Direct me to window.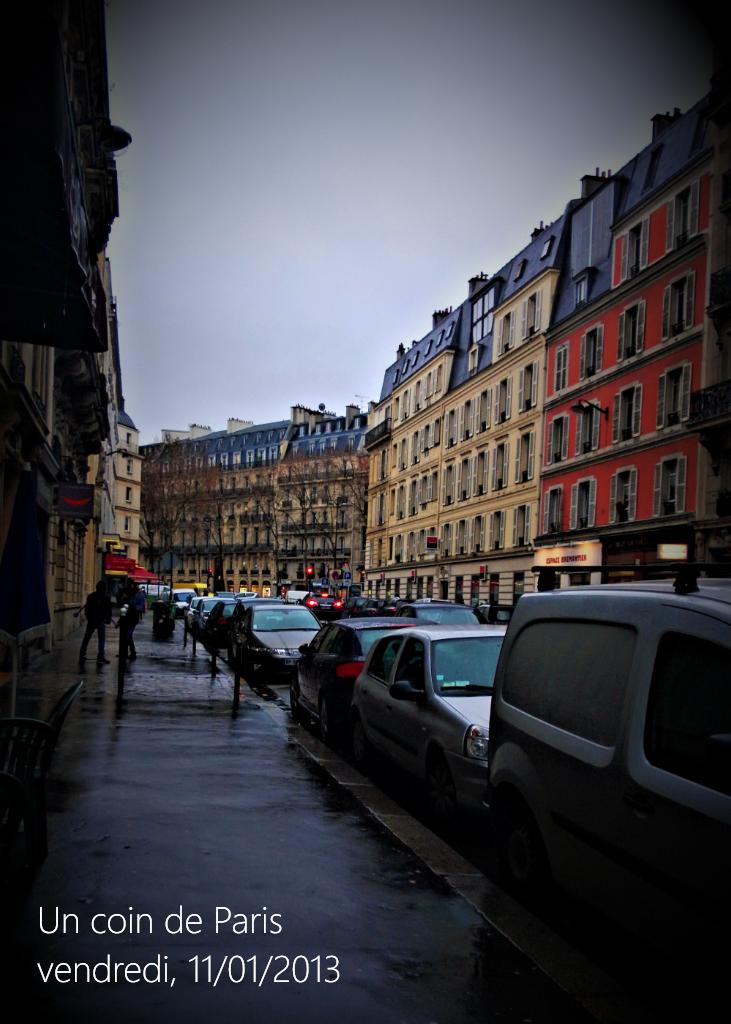
Direction: (x1=517, y1=286, x2=539, y2=341).
